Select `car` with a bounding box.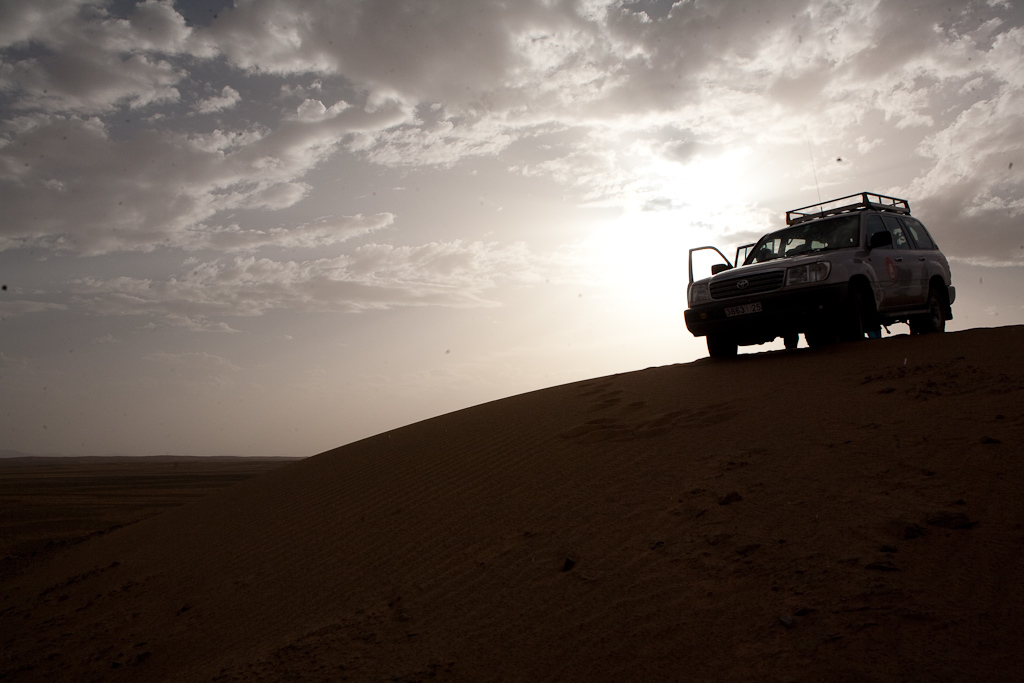
{"left": 681, "top": 141, "right": 956, "bottom": 357}.
